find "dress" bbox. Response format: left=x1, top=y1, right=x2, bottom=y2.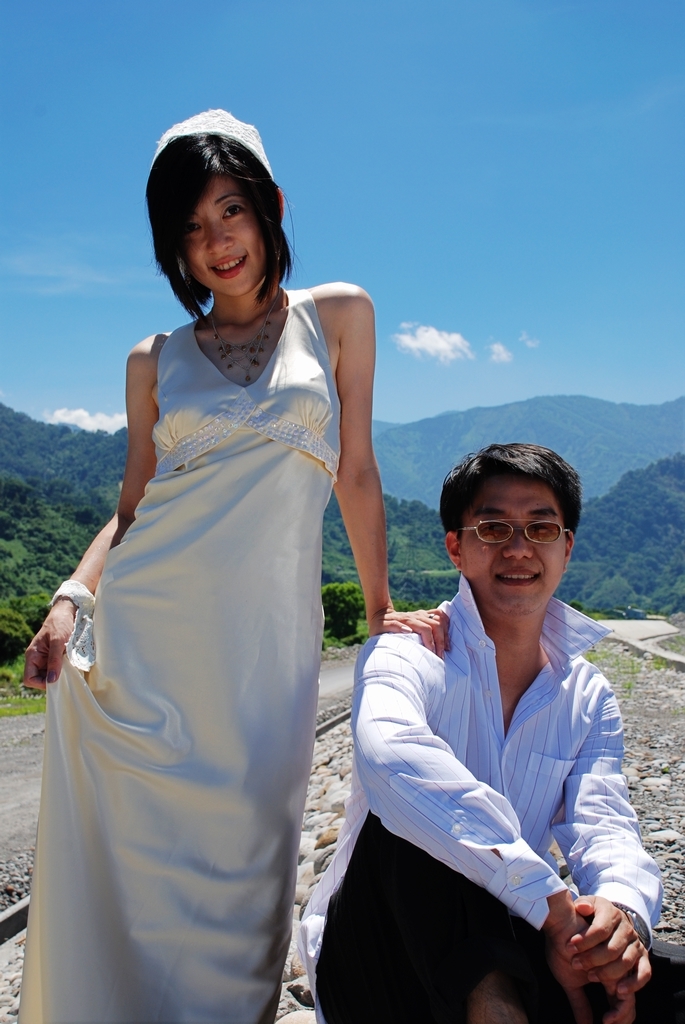
left=15, top=290, right=340, bottom=1023.
